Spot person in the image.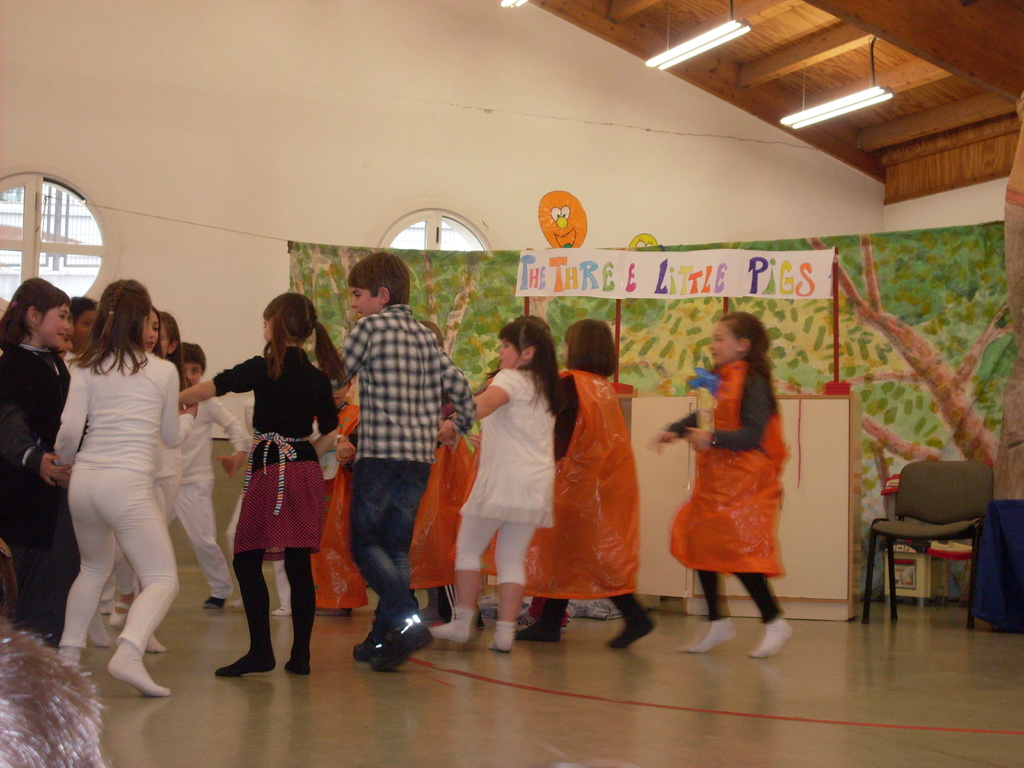
person found at [left=332, top=252, right=479, bottom=669].
